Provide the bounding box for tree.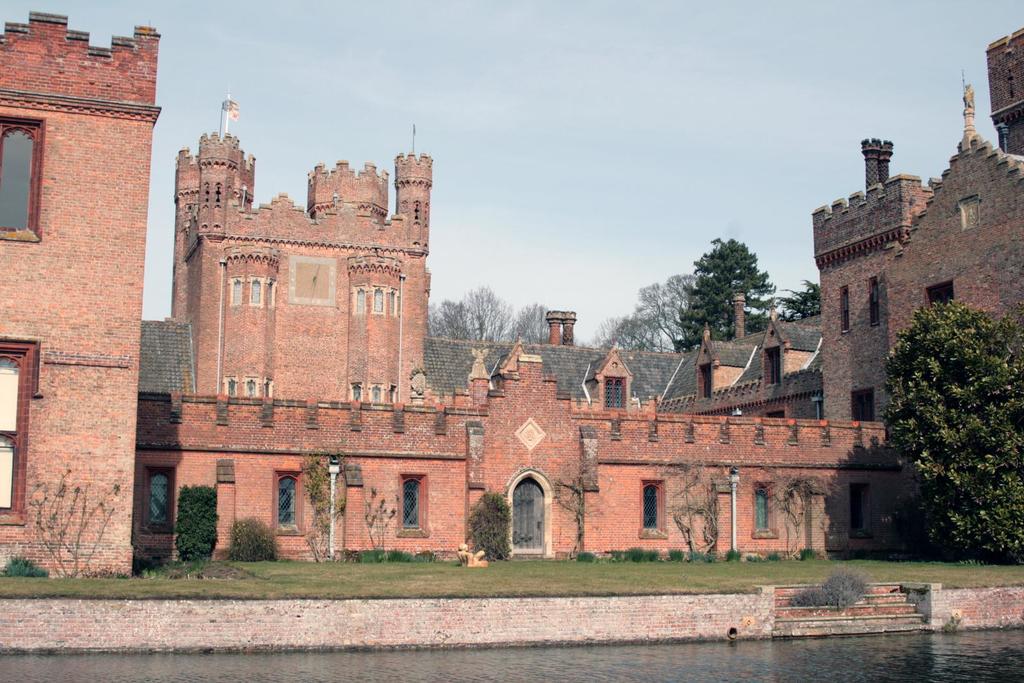
bbox=[671, 228, 781, 359].
